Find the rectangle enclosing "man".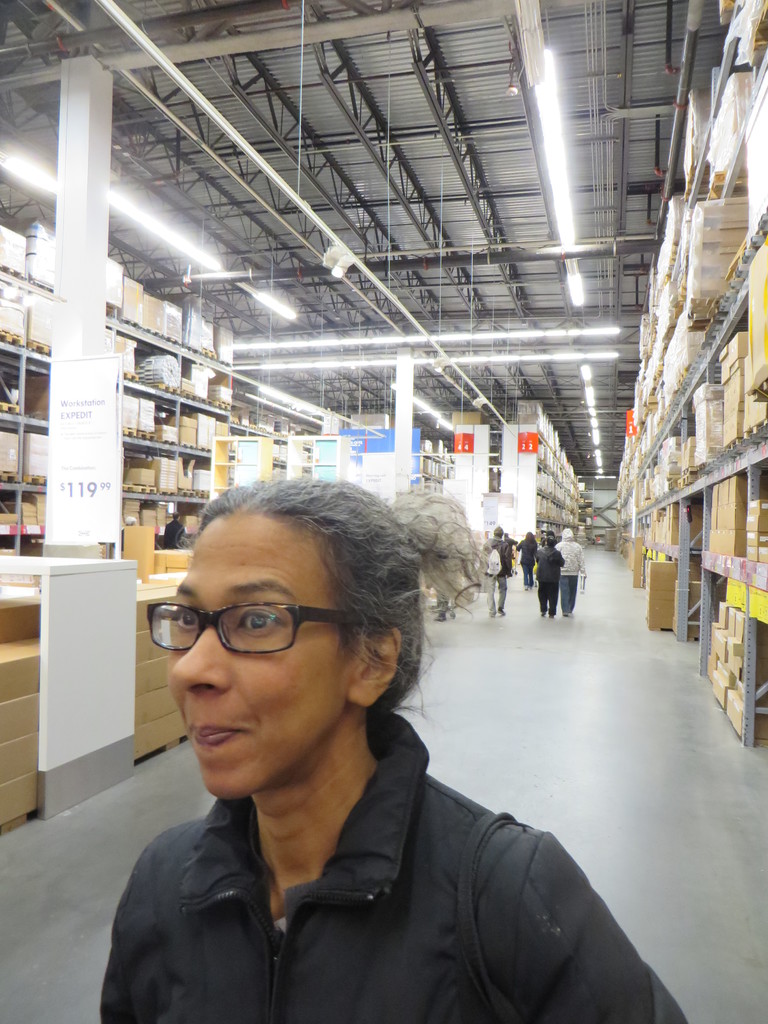
<box>479,525,521,620</box>.
